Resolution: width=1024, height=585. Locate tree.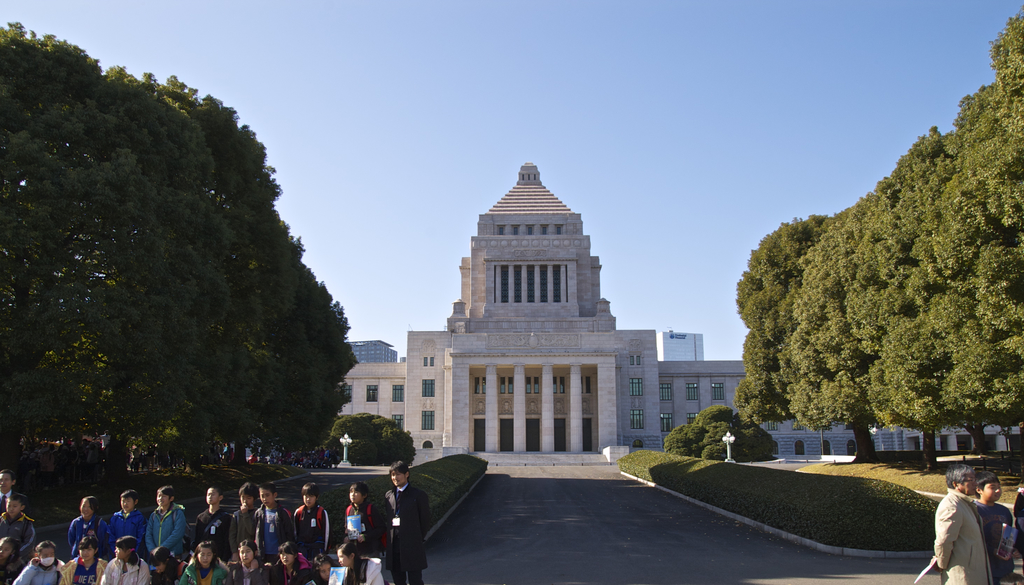
328 403 415 464.
